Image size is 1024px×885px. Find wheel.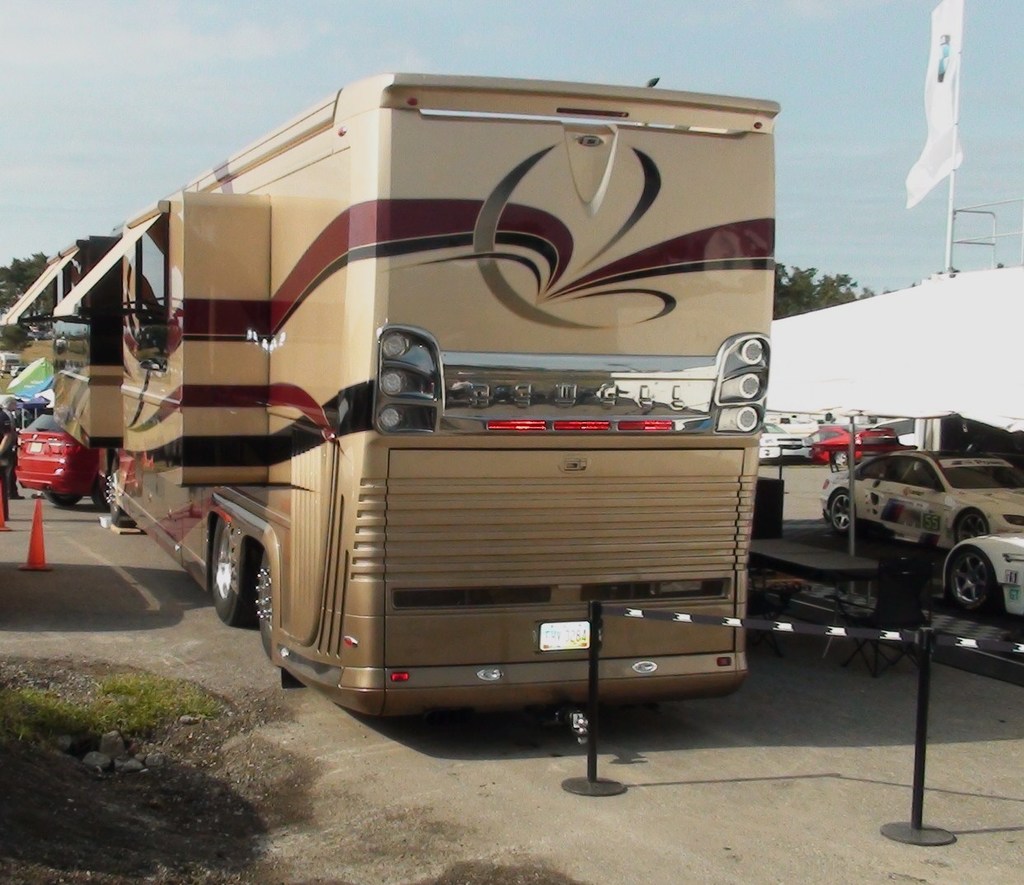
829, 444, 852, 466.
